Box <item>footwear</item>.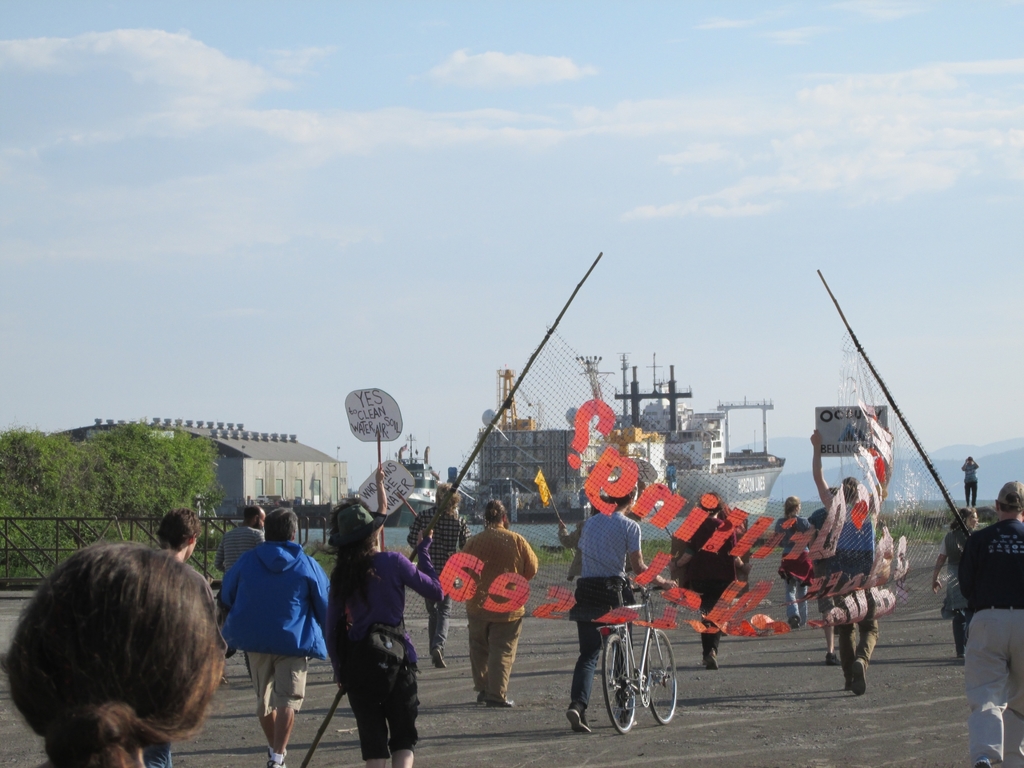
704,650,717,669.
